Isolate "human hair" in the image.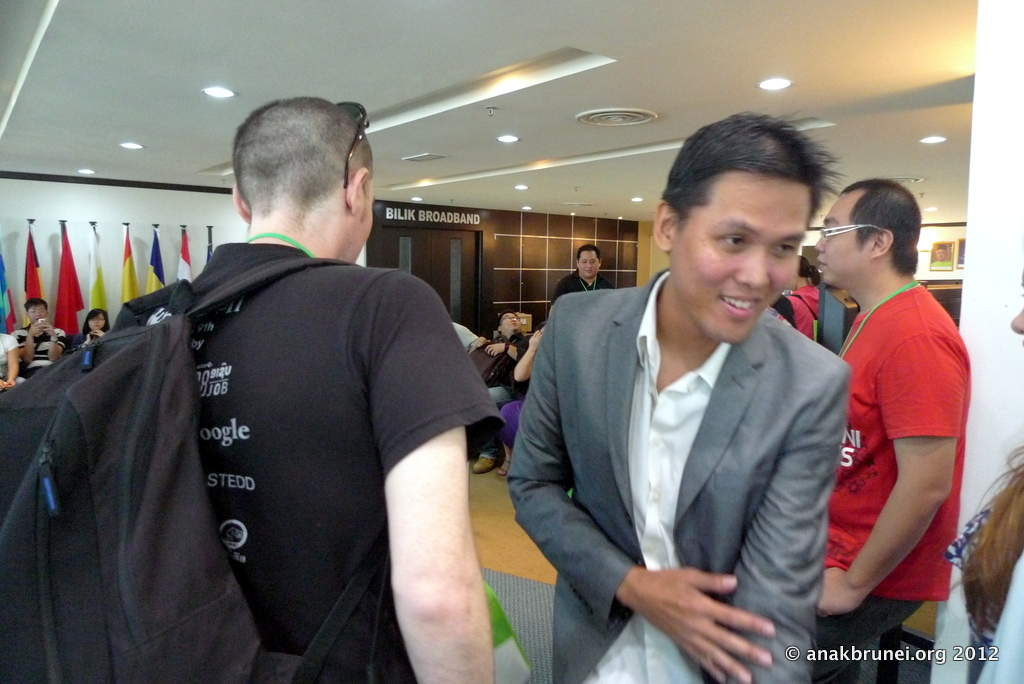
Isolated region: [x1=24, y1=297, x2=50, y2=309].
